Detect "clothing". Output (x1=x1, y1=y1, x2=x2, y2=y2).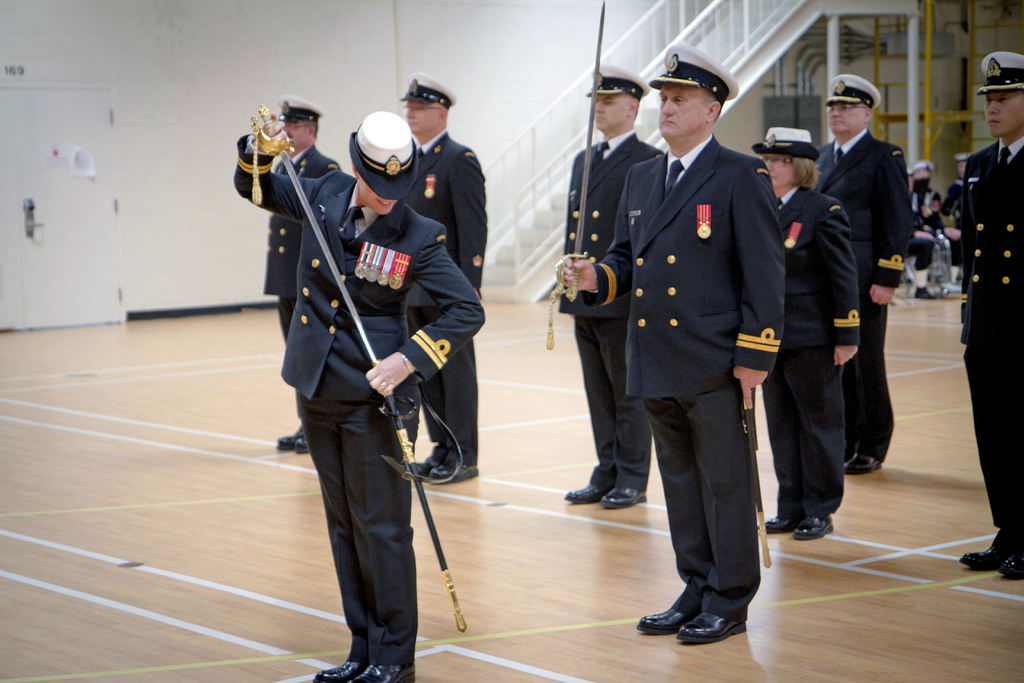
(x1=230, y1=131, x2=488, y2=662).
